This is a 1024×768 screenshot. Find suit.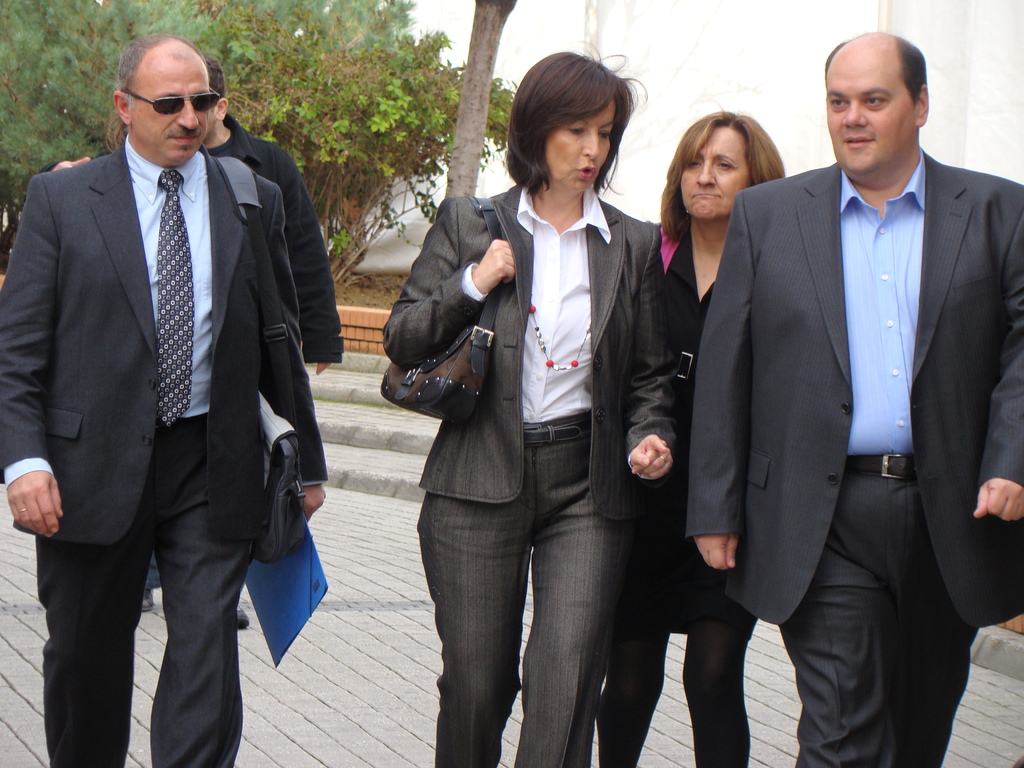
Bounding box: l=678, t=148, r=1023, b=767.
